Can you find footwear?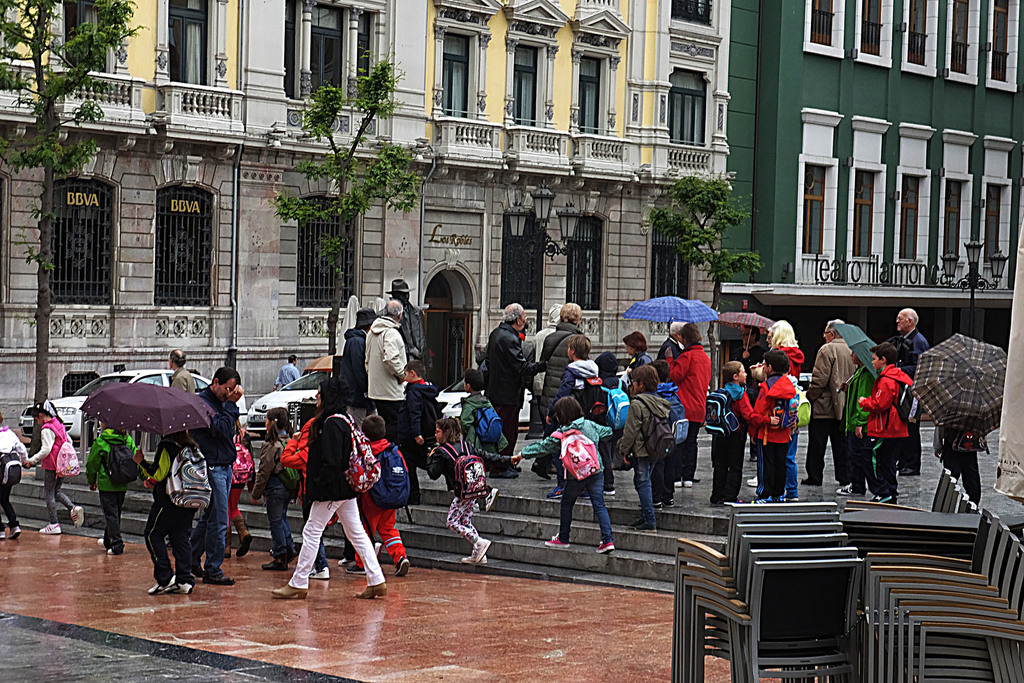
Yes, bounding box: x1=6 y1=521 x2=22 y2=541.
